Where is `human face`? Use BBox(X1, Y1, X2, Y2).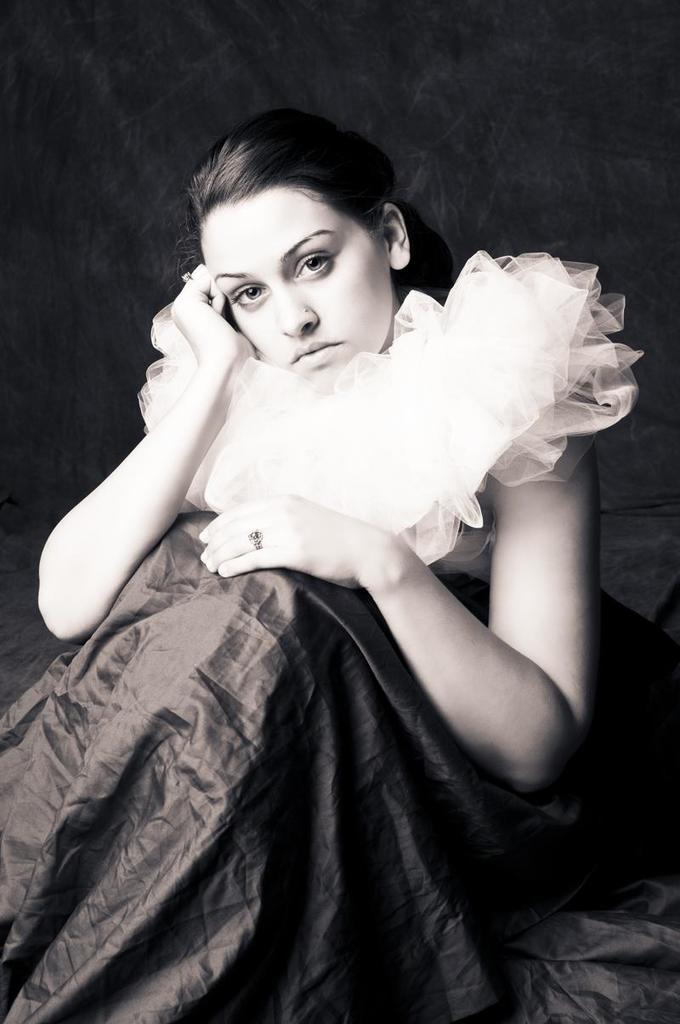
BBox(201, 184, 396, 379).
